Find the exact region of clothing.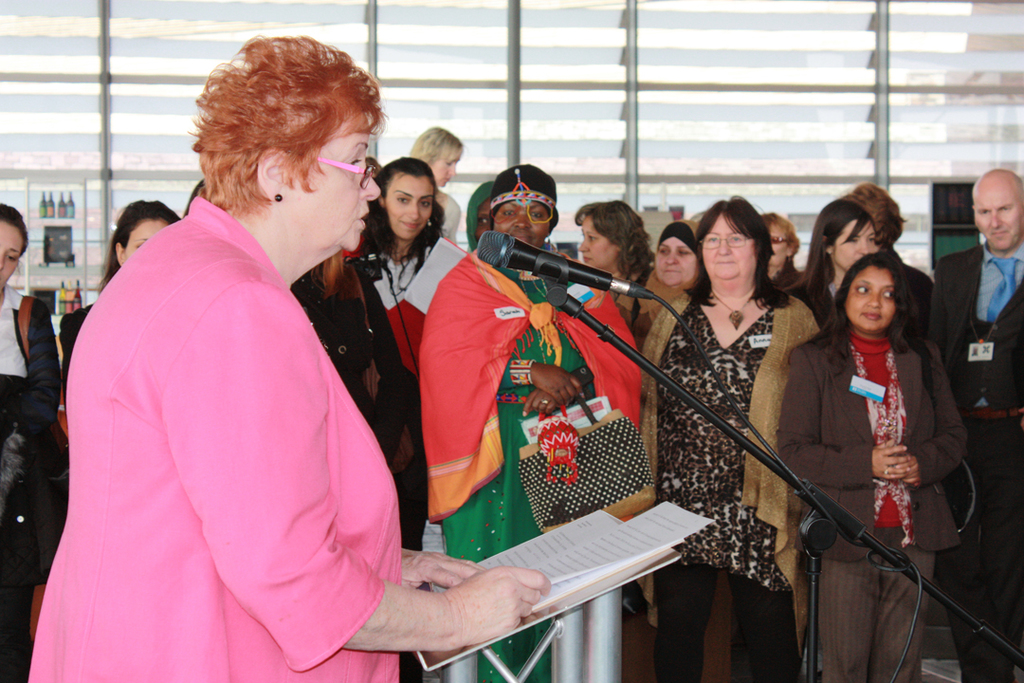
Exact region: locate(914, 234, 1023, 671).
